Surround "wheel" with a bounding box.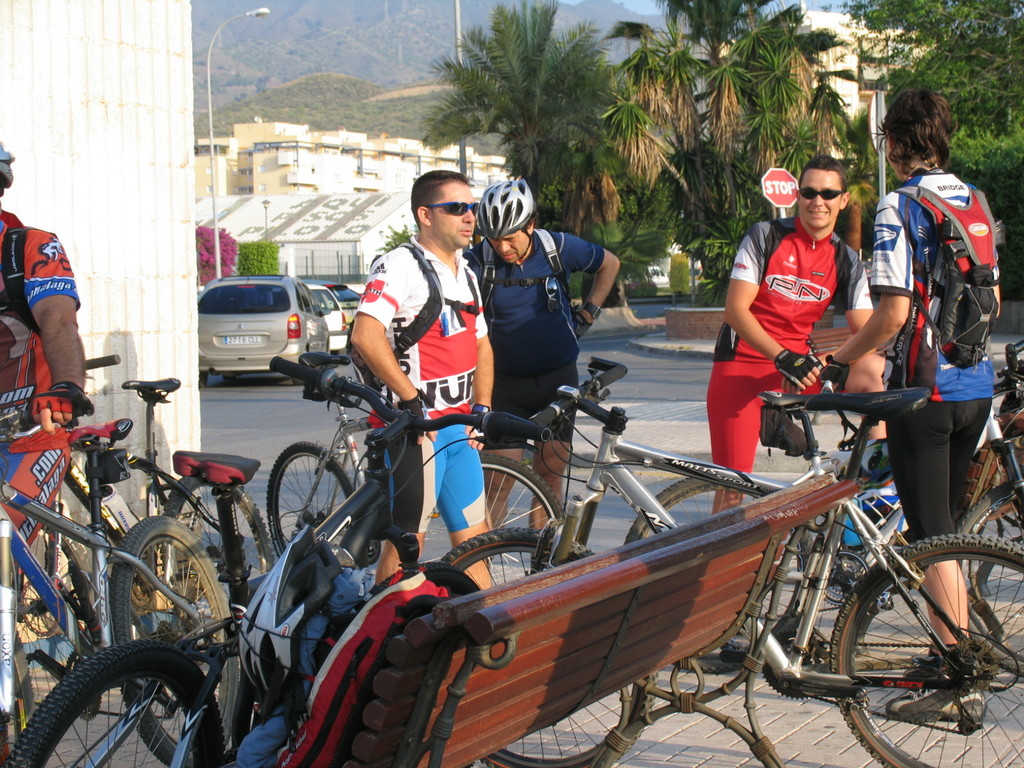
locate(102, 513, 231, 767).
